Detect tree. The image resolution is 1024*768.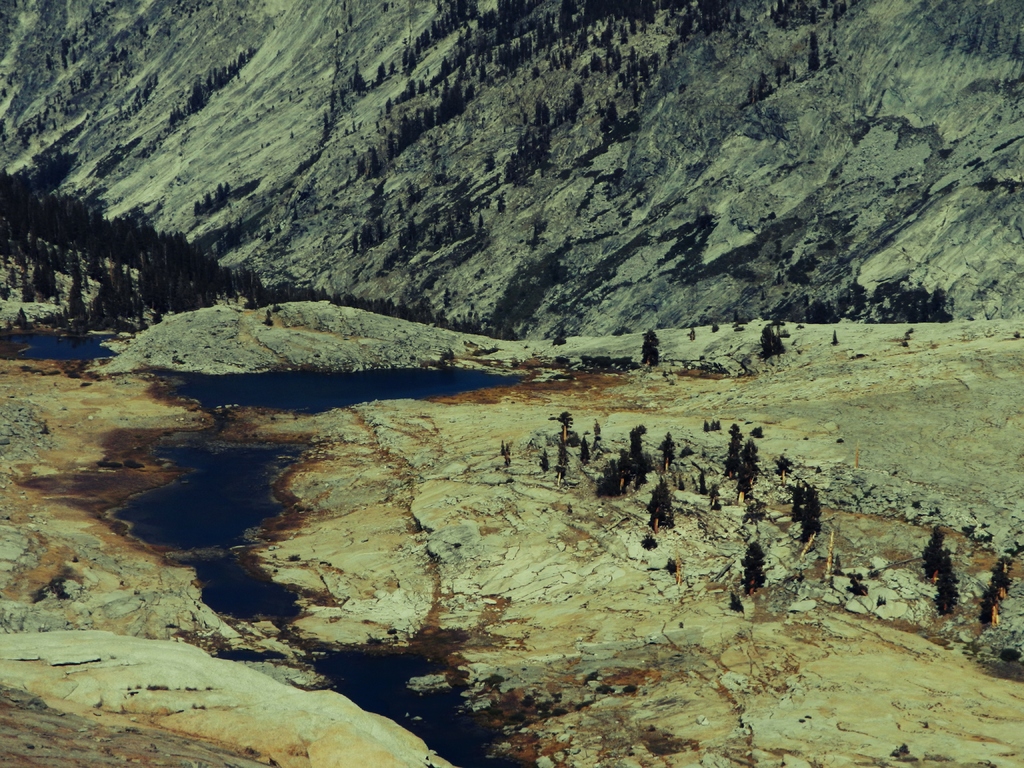
[756, 320, 790, 363].
